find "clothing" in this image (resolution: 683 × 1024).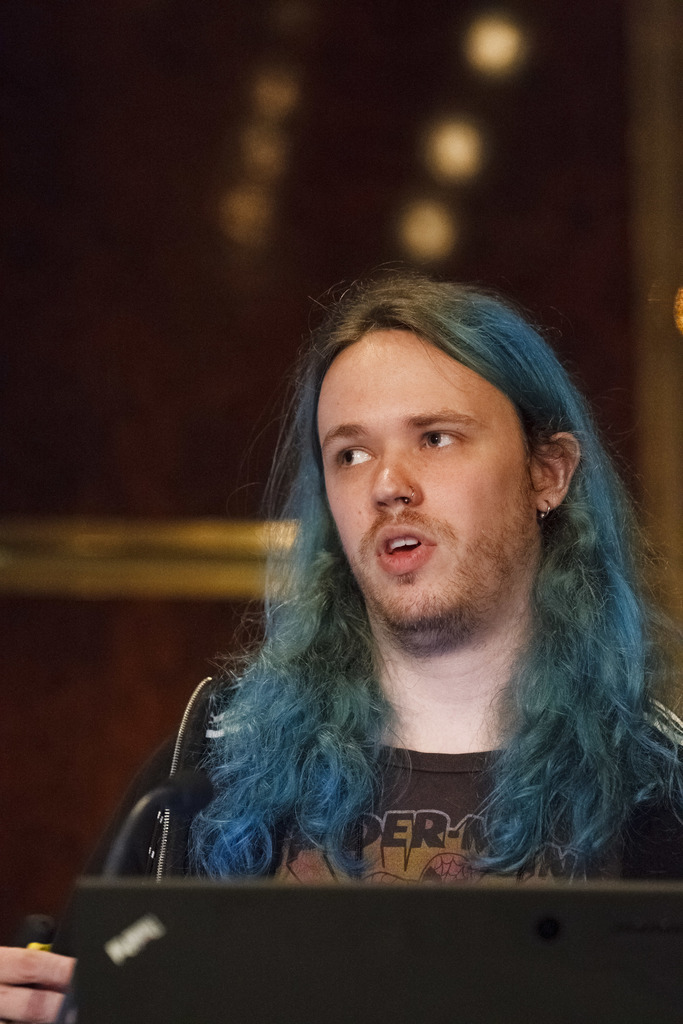
select_region(86, 686, 682, 883).
